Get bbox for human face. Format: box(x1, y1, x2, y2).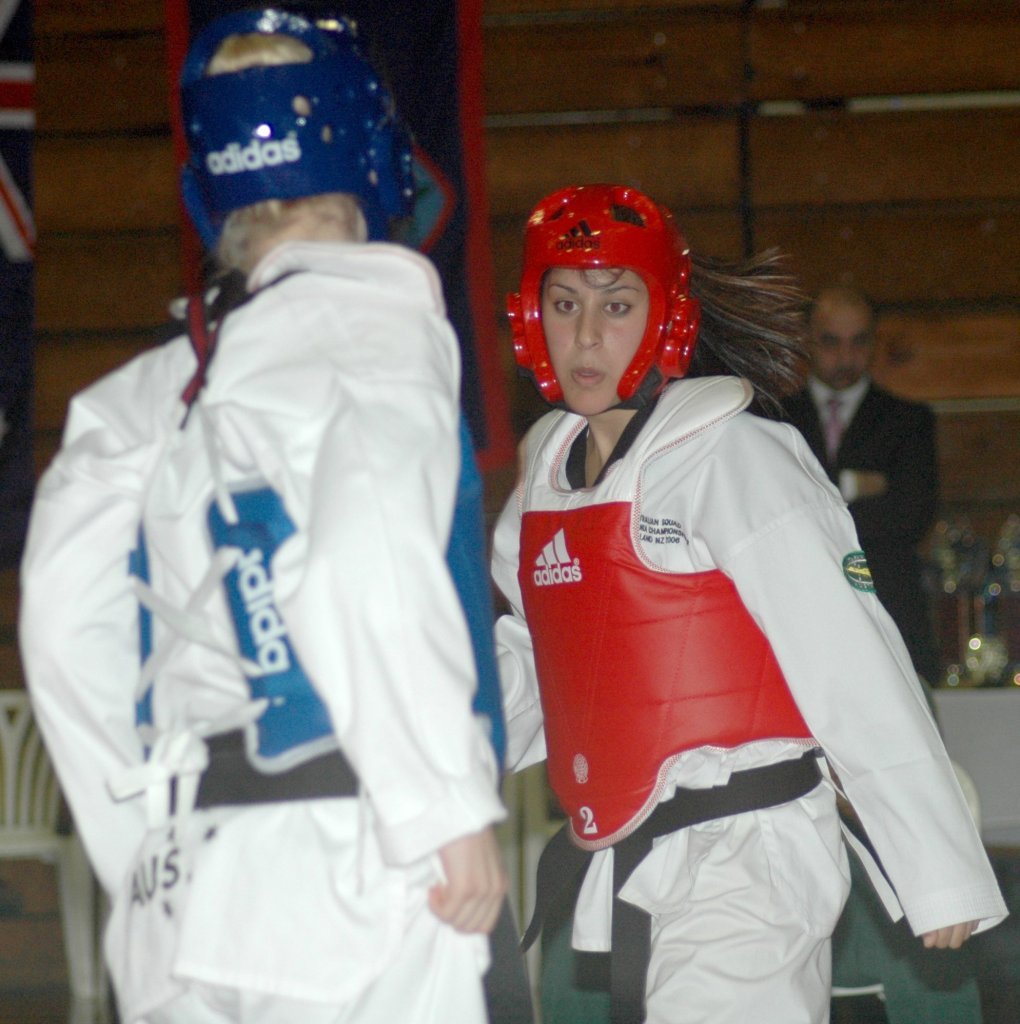
box(810, 303, 872, 388).
